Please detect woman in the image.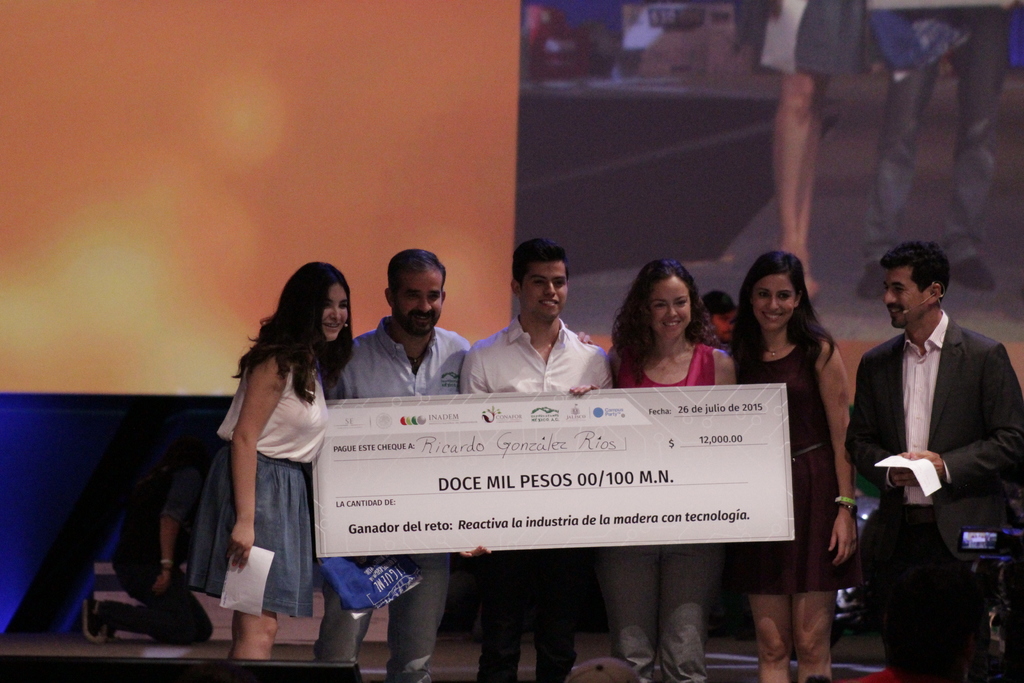
[572,258,735,682].
